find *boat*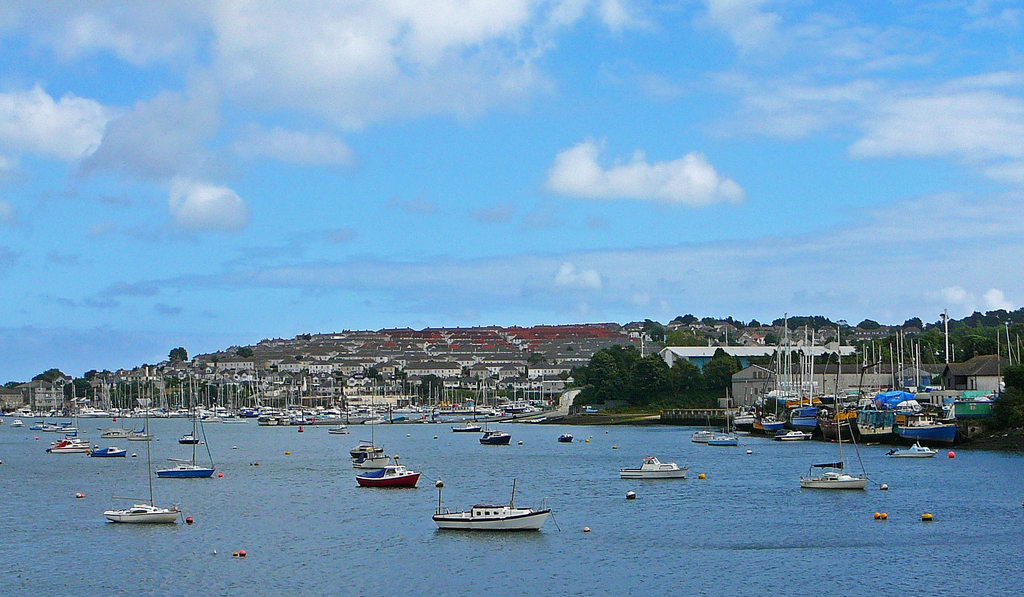
crop(429, 475, 548, 533)
